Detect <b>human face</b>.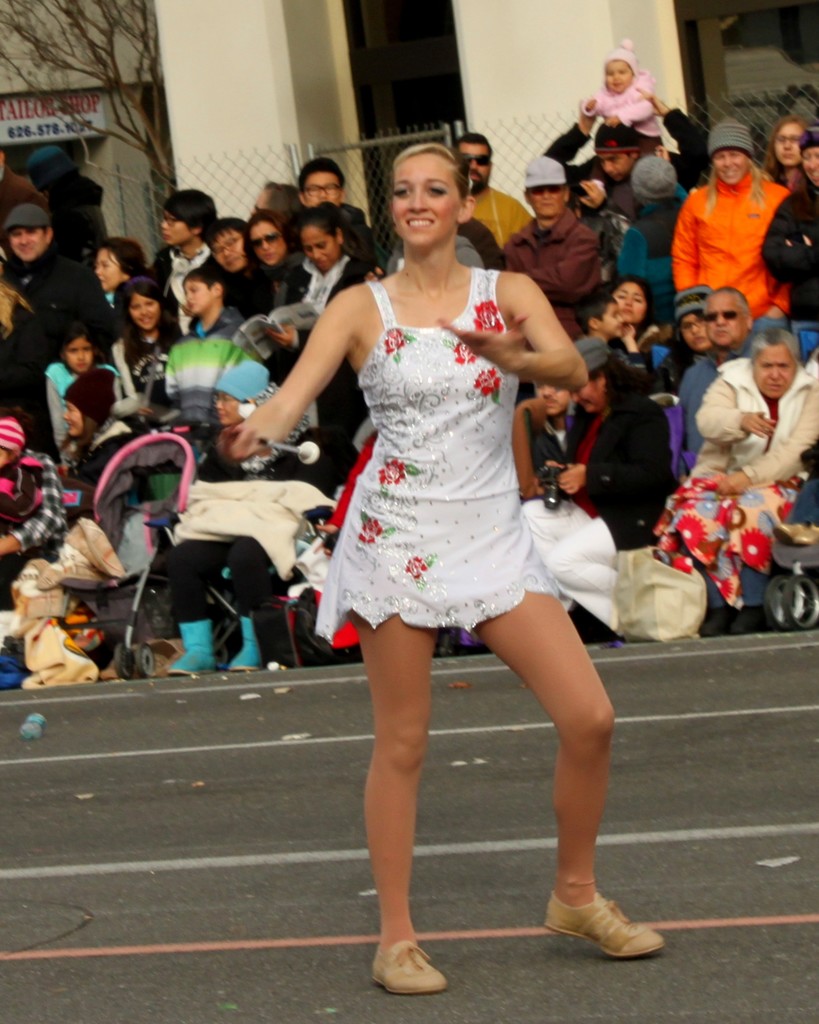
Detected at left=303, top=168, right=341, bottom=204.
